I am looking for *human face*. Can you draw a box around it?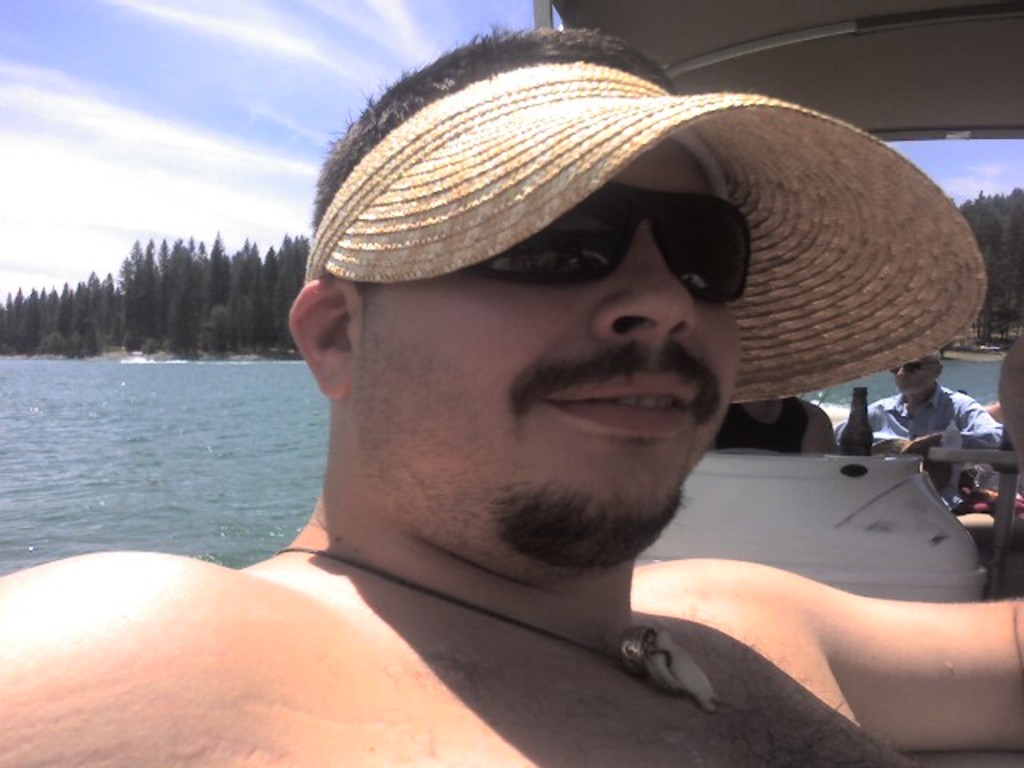
Sure, the bounding box is 891:355:930:395.
